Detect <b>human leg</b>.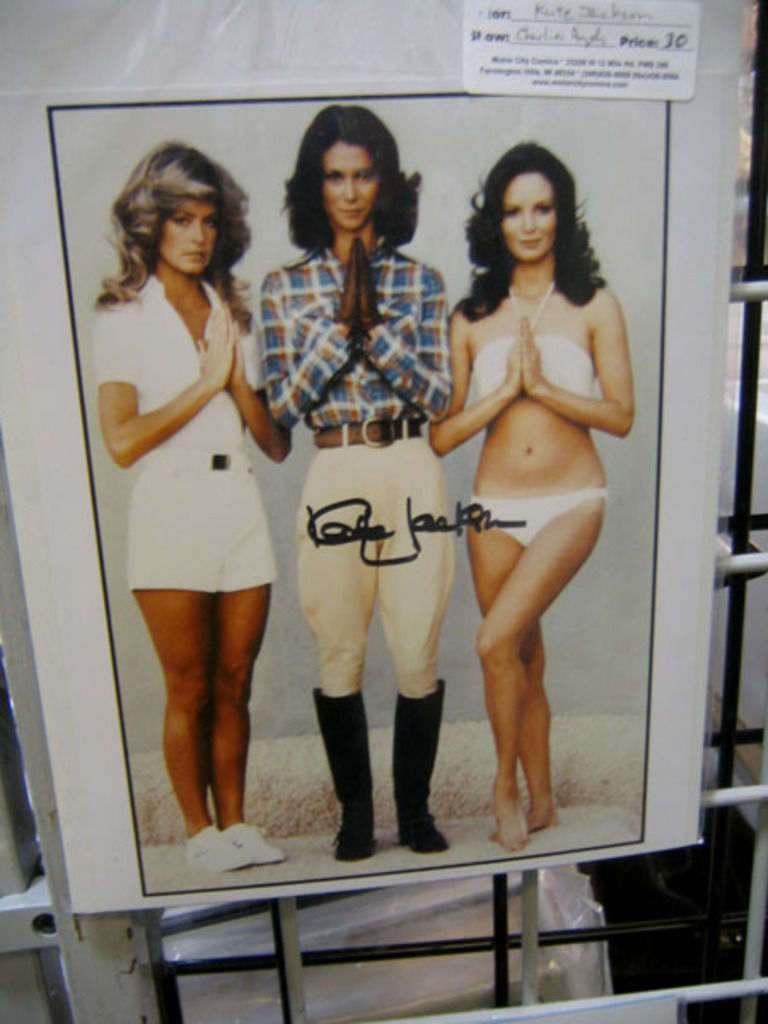
Detected at 468,492,604,852.
